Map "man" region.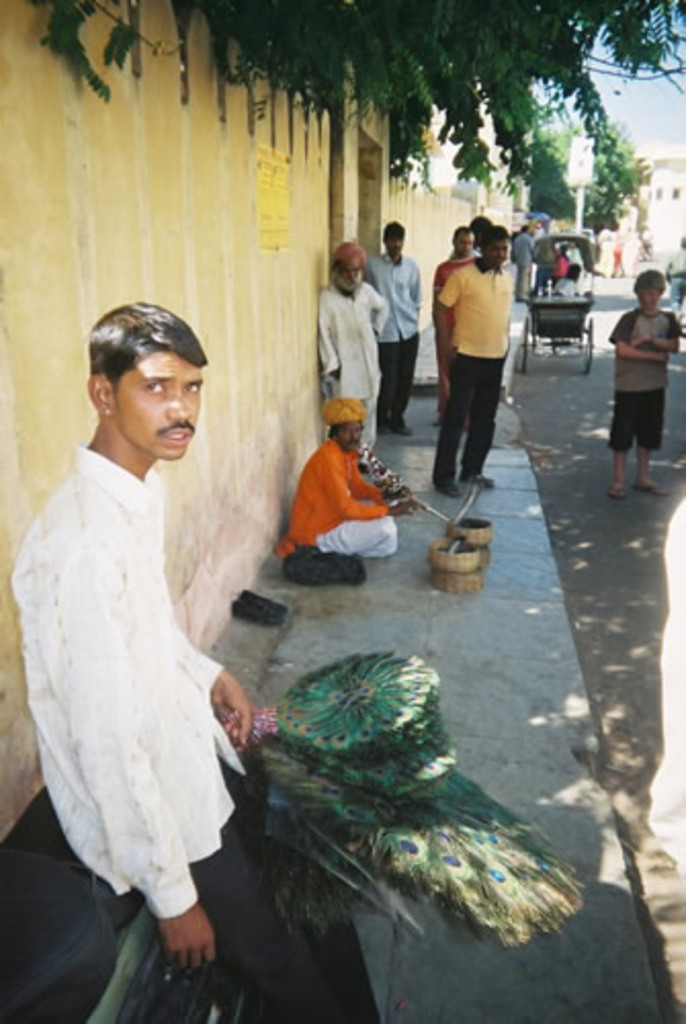
Mapped to 549,264,577,303.
